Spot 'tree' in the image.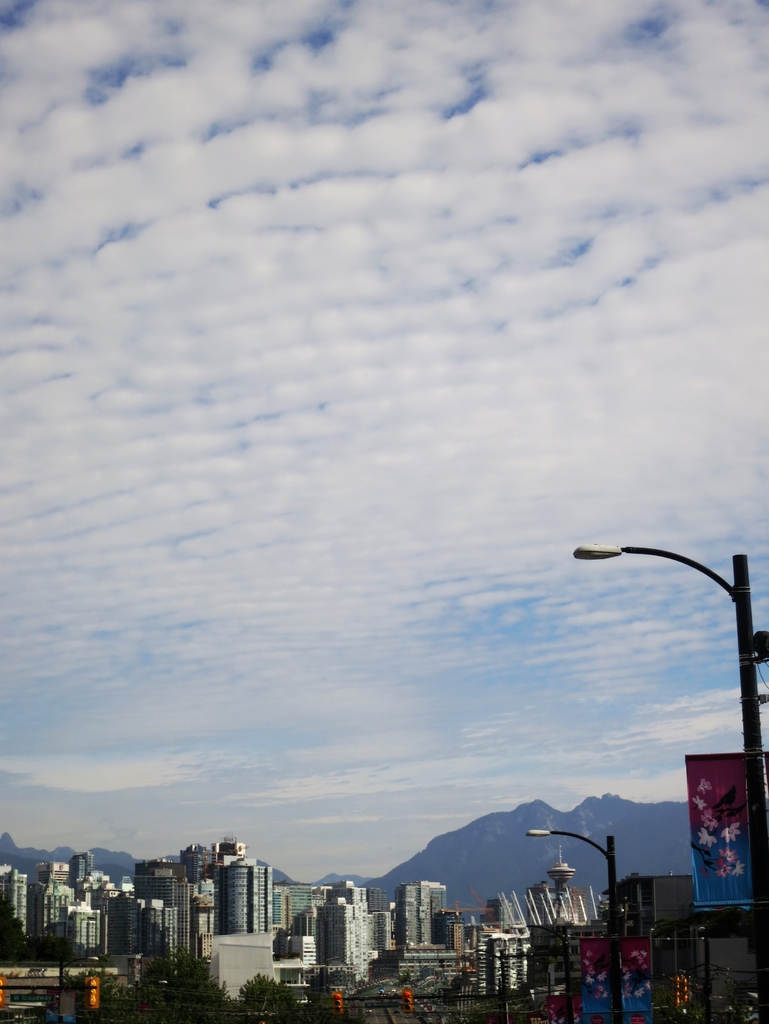
'tree' found at [x1=233, y1=976, x2=287, y2=1012].
